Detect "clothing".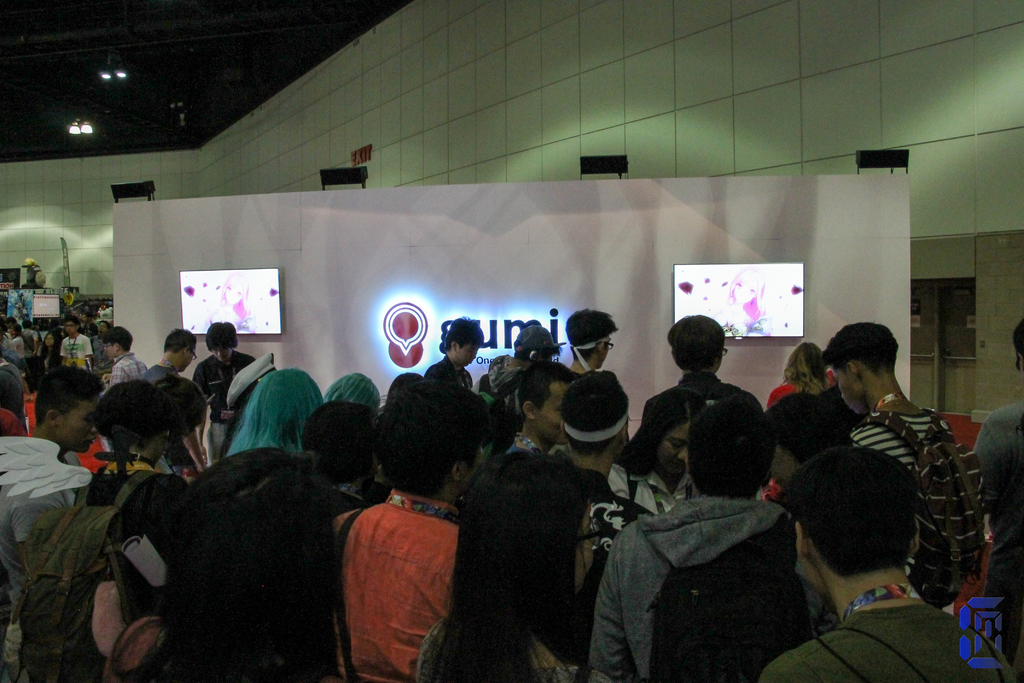
Detected at l=449, t=434, r=557, b=575.
